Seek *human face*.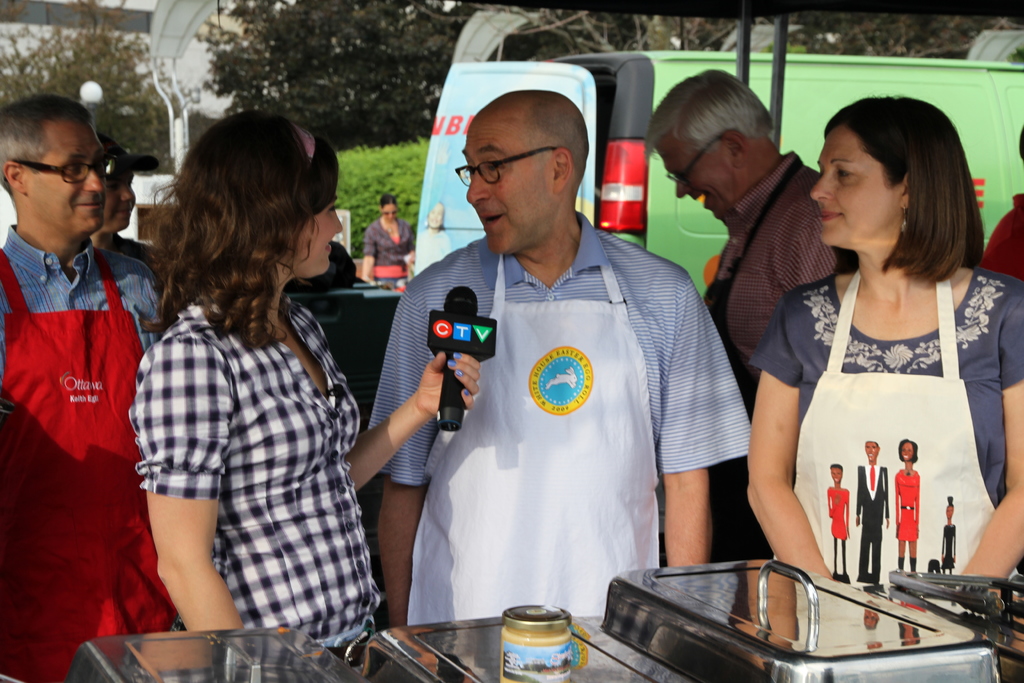
select_region(662, 131, 742, 223).
